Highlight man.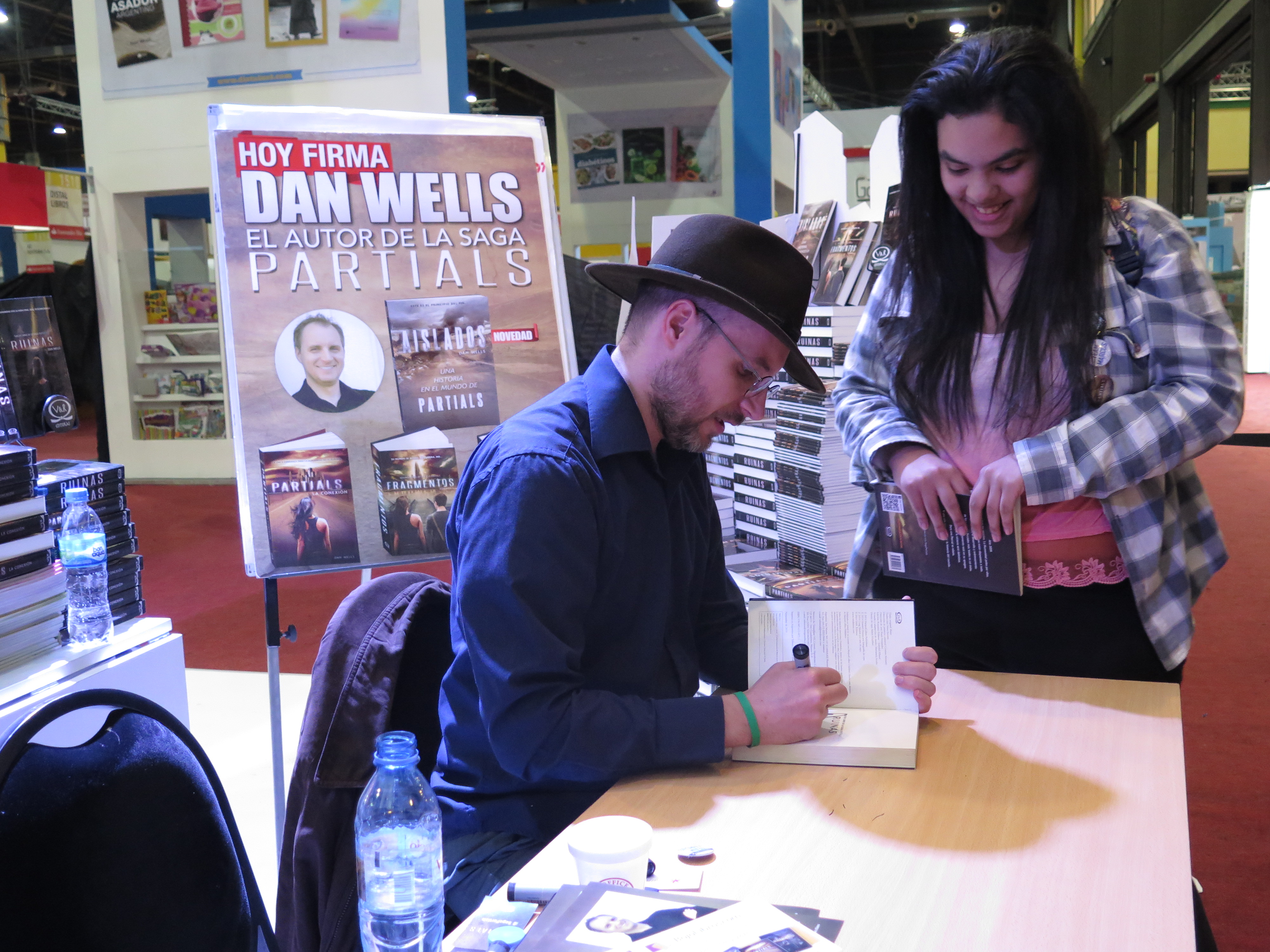
Highlighted region: locate(92, 98, 120, 130).
